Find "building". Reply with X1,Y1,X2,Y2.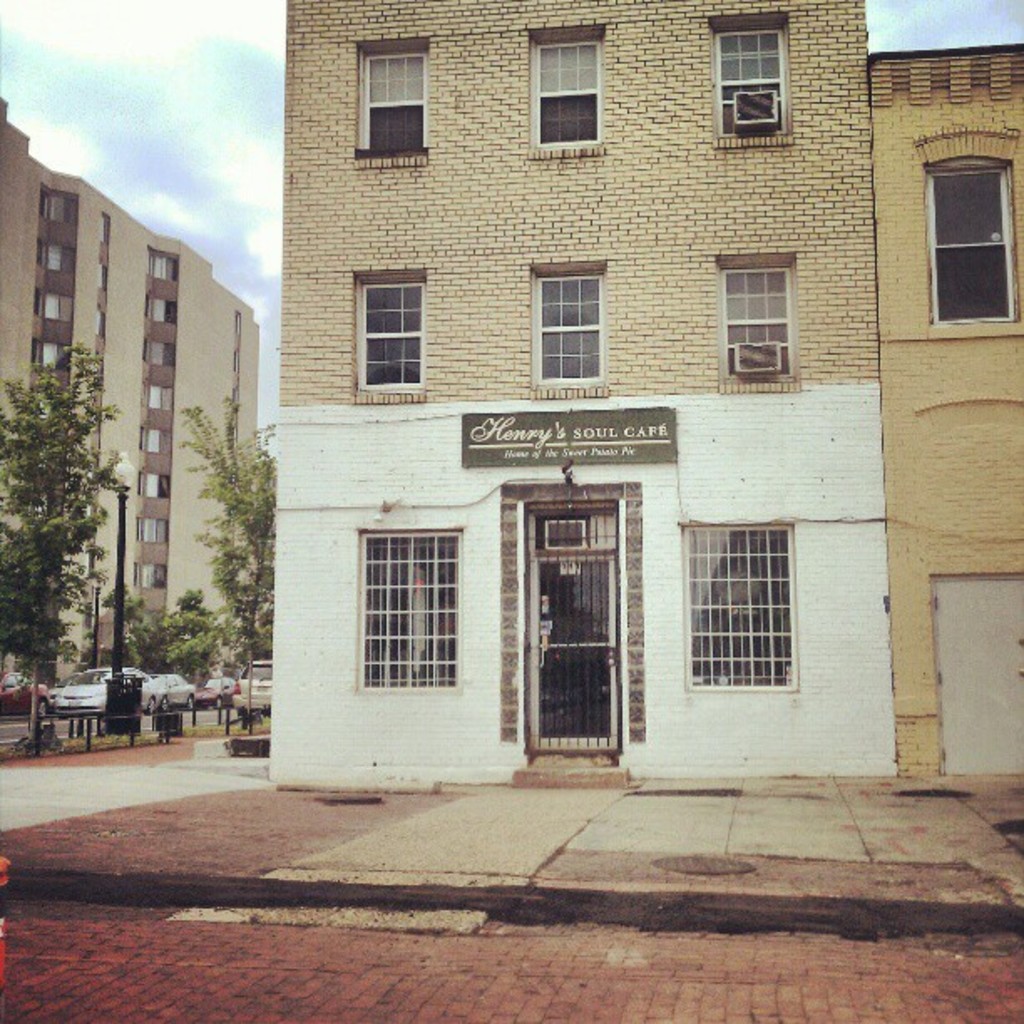
867,44,1022,781.
